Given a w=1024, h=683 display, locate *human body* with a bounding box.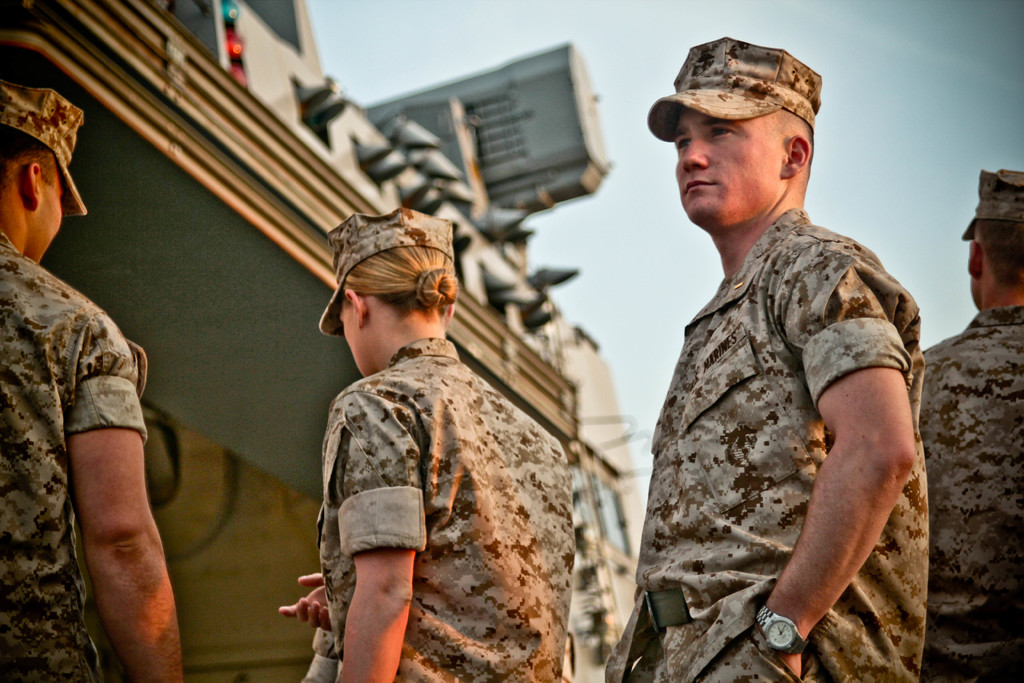
Located: locate(0, 78, 184, 682).
